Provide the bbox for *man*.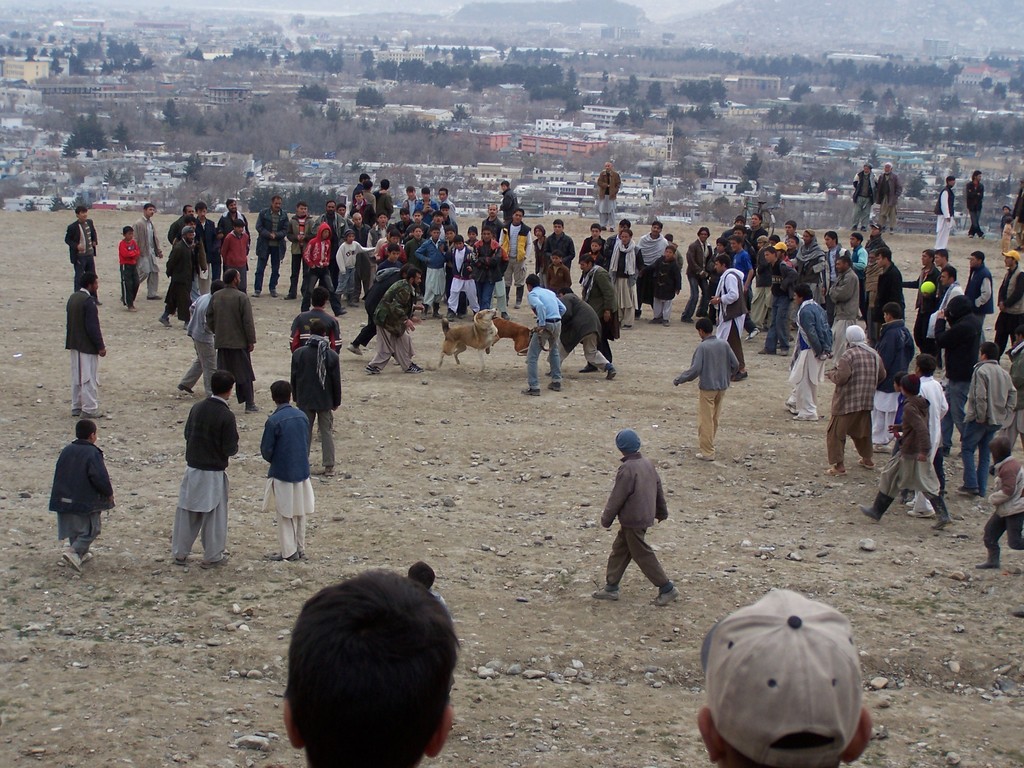
locate(168, 371, 233, 570).
